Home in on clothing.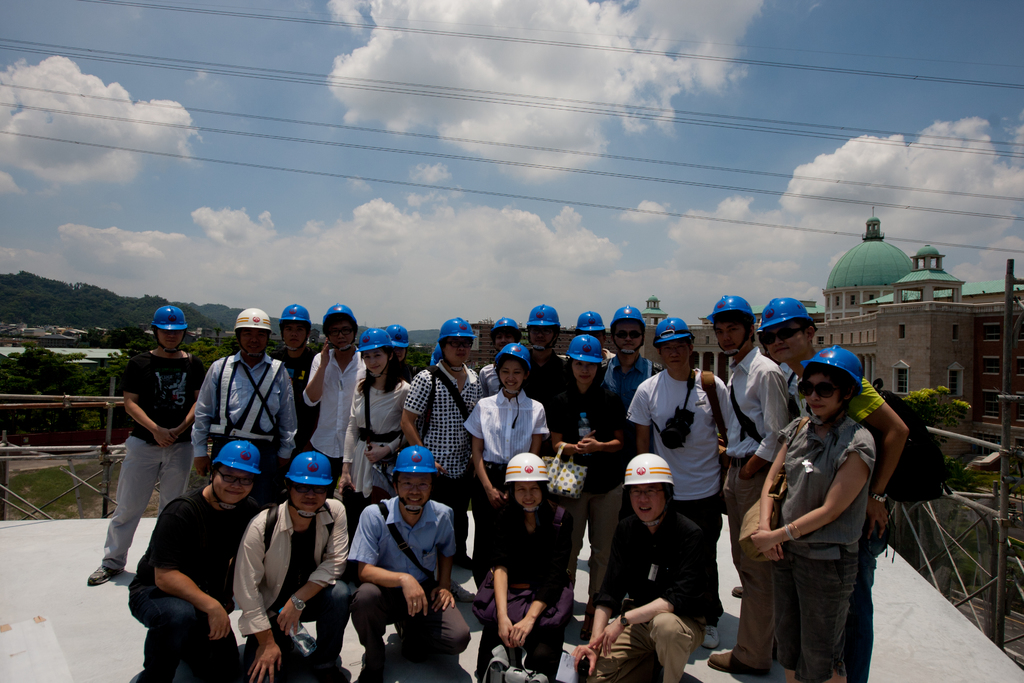
Homed in at l=273, t=341, r=323, b=436.
